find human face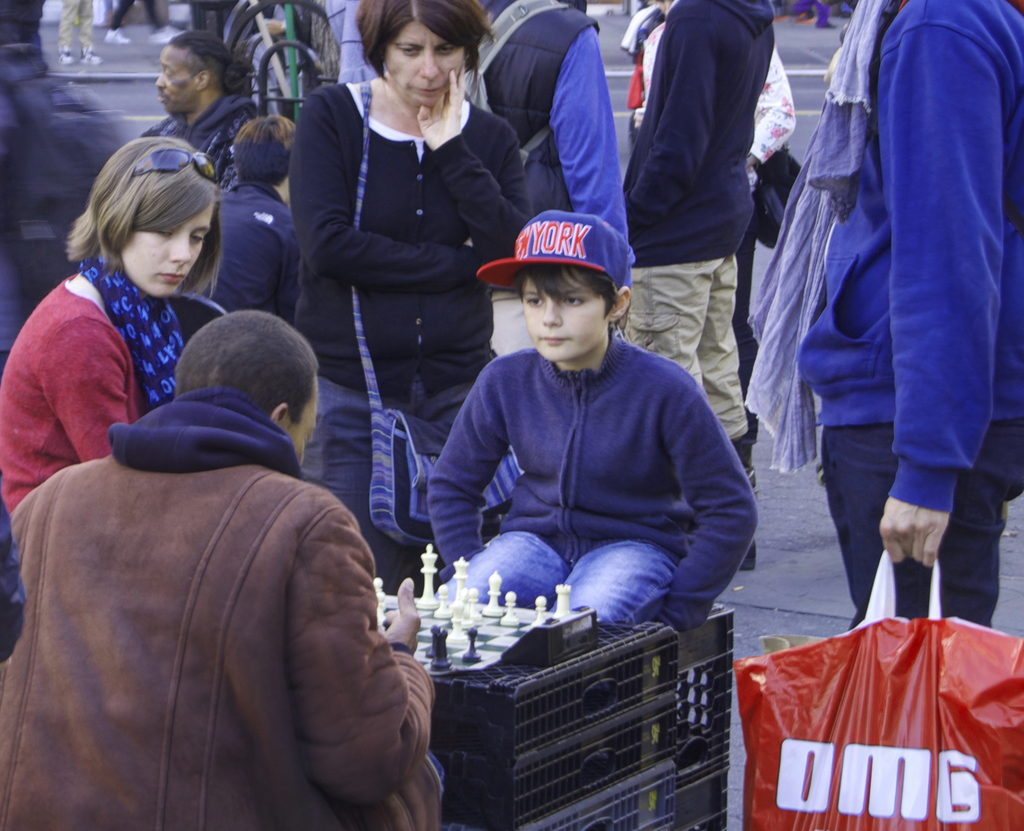
rect(518, 266, 609, 365)
